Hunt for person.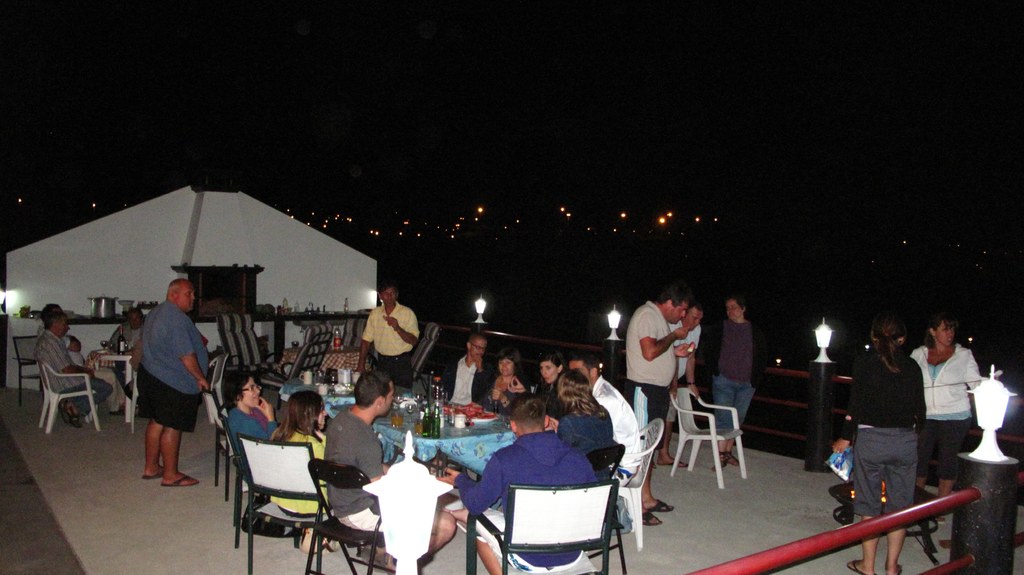
Hunted down at pyautogui.locateOnScreen(908, 313, 1000, 523).
